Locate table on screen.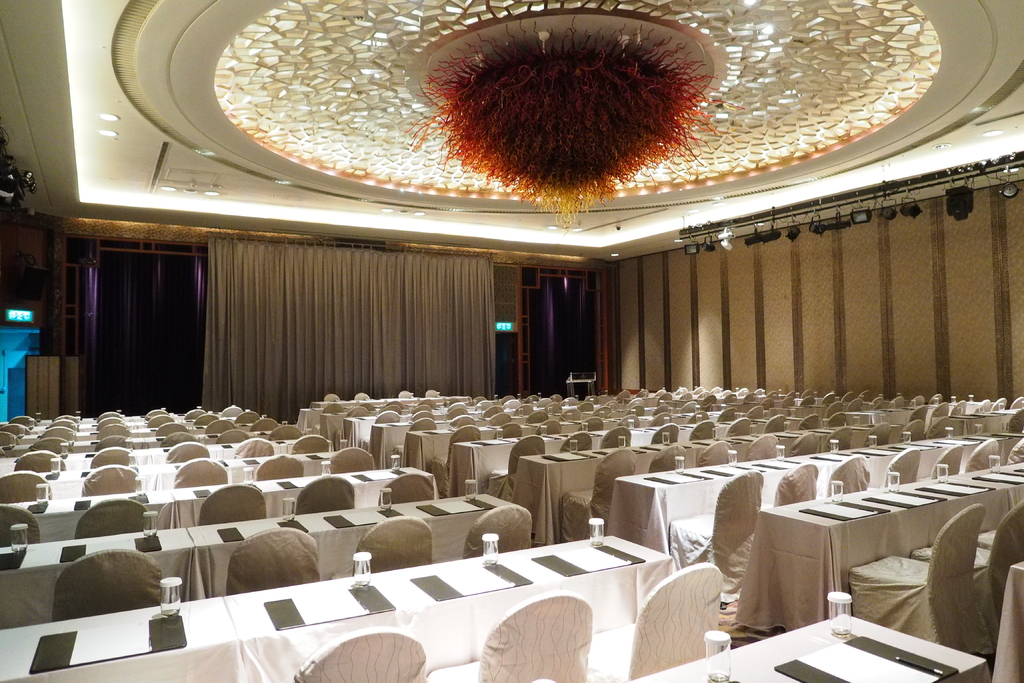
On screen at [346, 414, 377, 453].
